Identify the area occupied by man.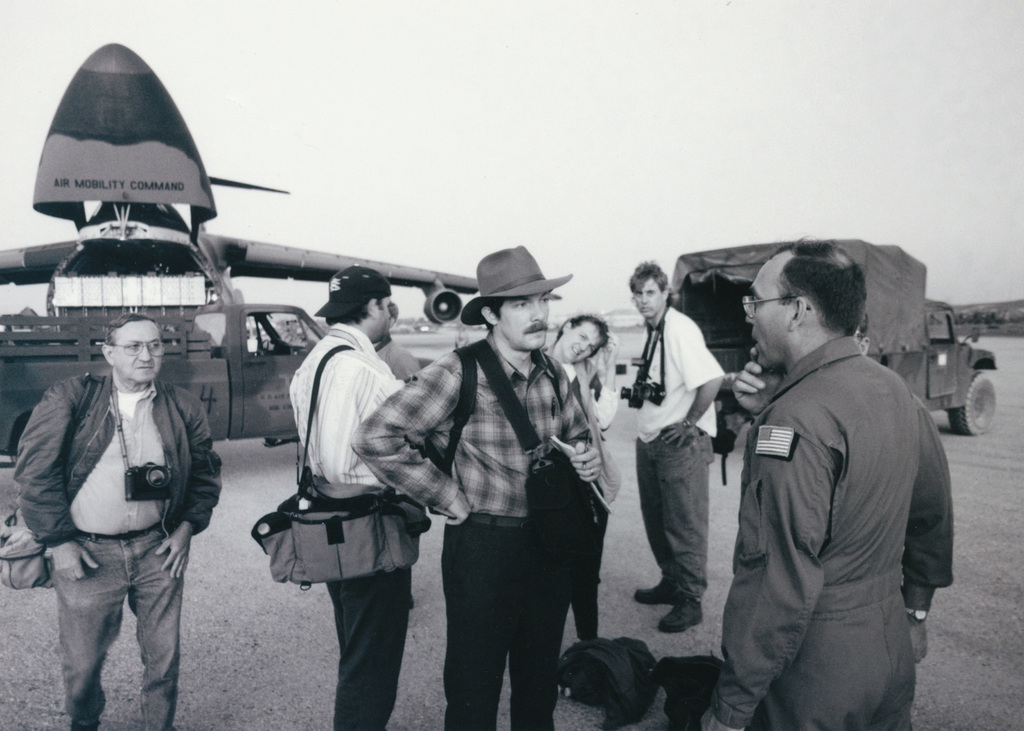
Area: rect(346, 245, 607, 730).
